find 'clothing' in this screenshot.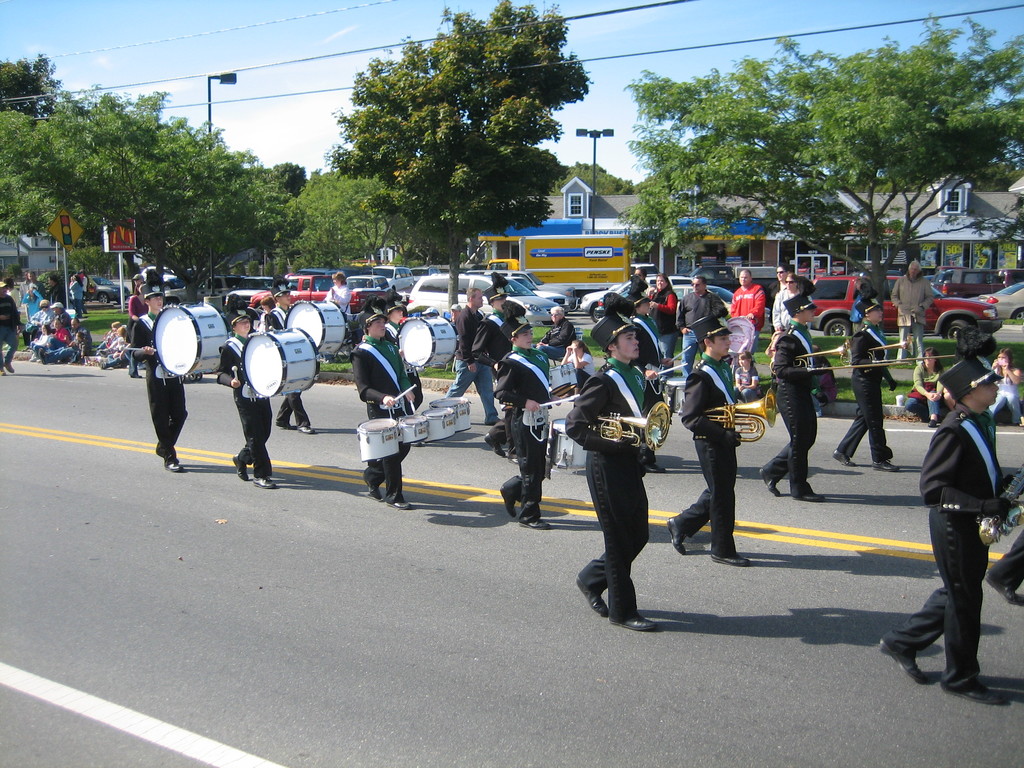
The bounding box for 'clothing' is {"x1": 992, "y1": 365, "x2": 1019, "y2": 426}.
